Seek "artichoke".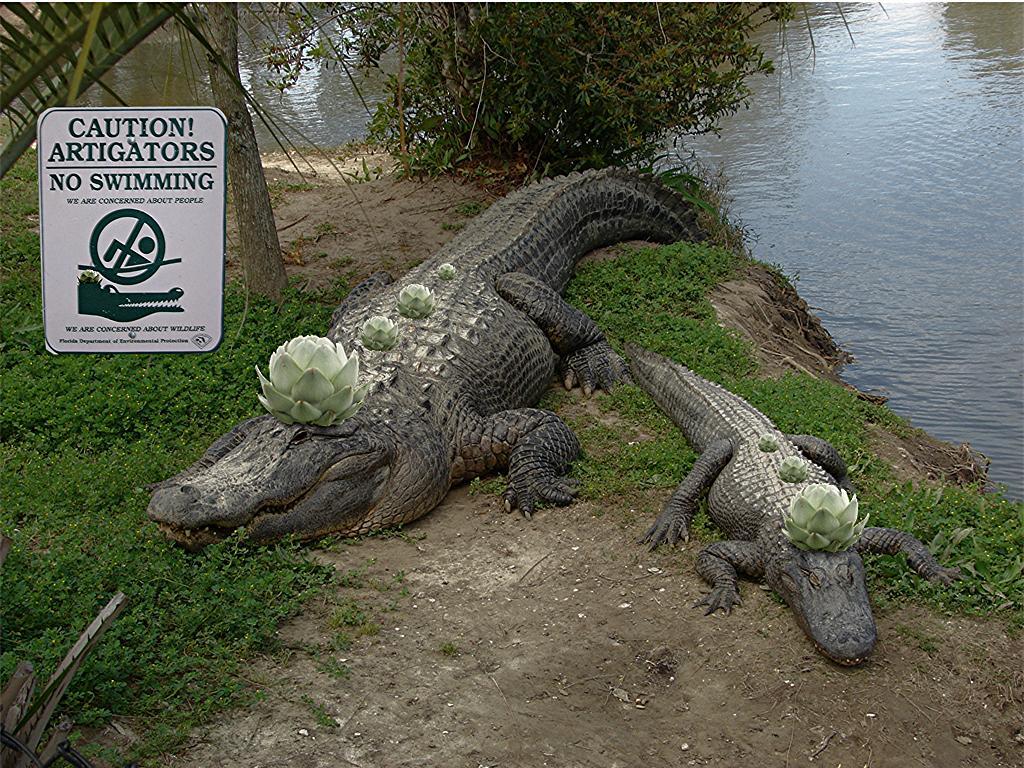
bbox(778, 453, 806, 480).
